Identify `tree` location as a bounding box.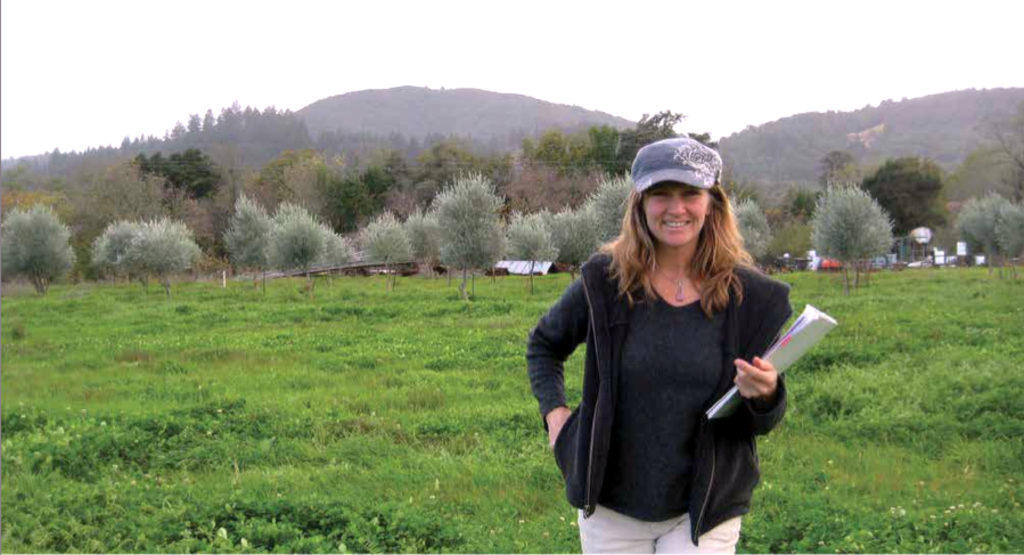
locate(734, 195, 776, 271).
